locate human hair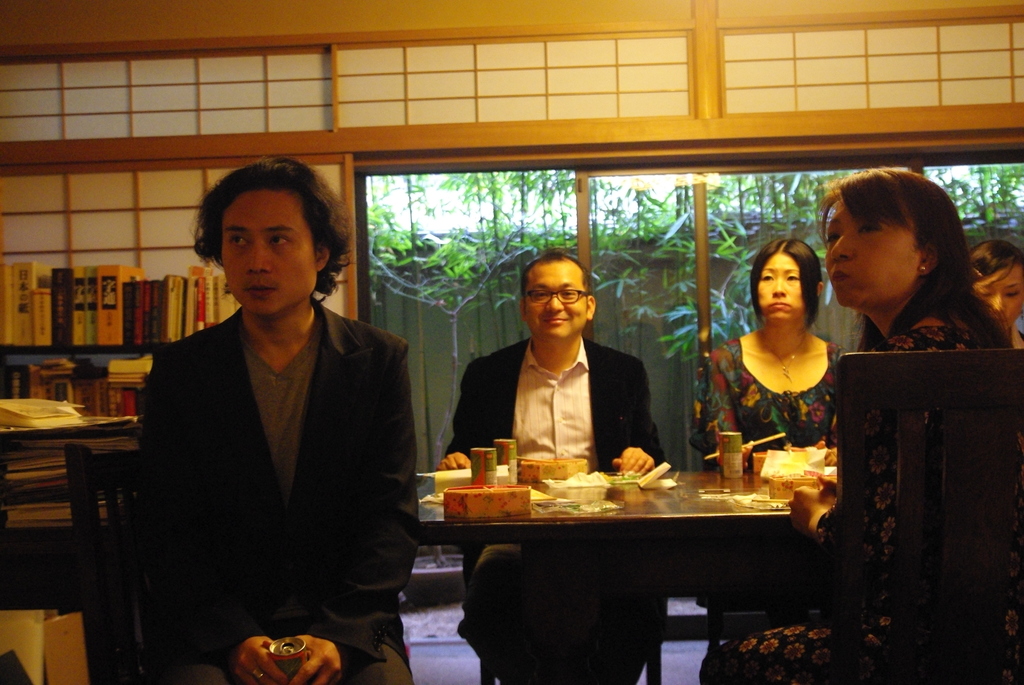
x1=827, y1=171, x2=971, y2=335
